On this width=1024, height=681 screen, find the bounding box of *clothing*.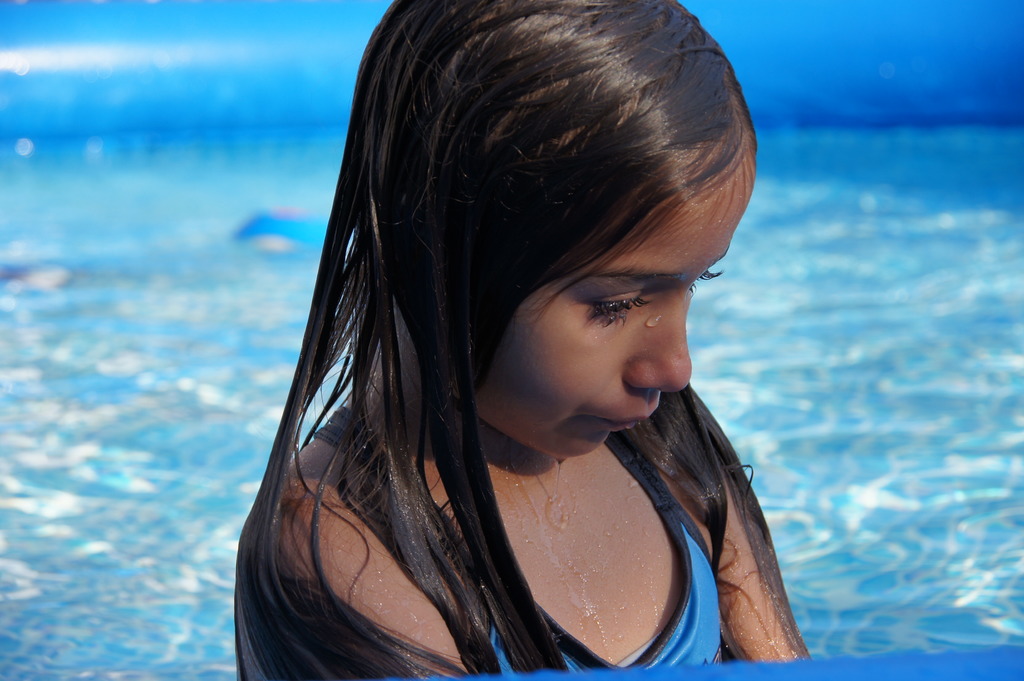
Bounding box: detection(271, 340, 822, 659).
